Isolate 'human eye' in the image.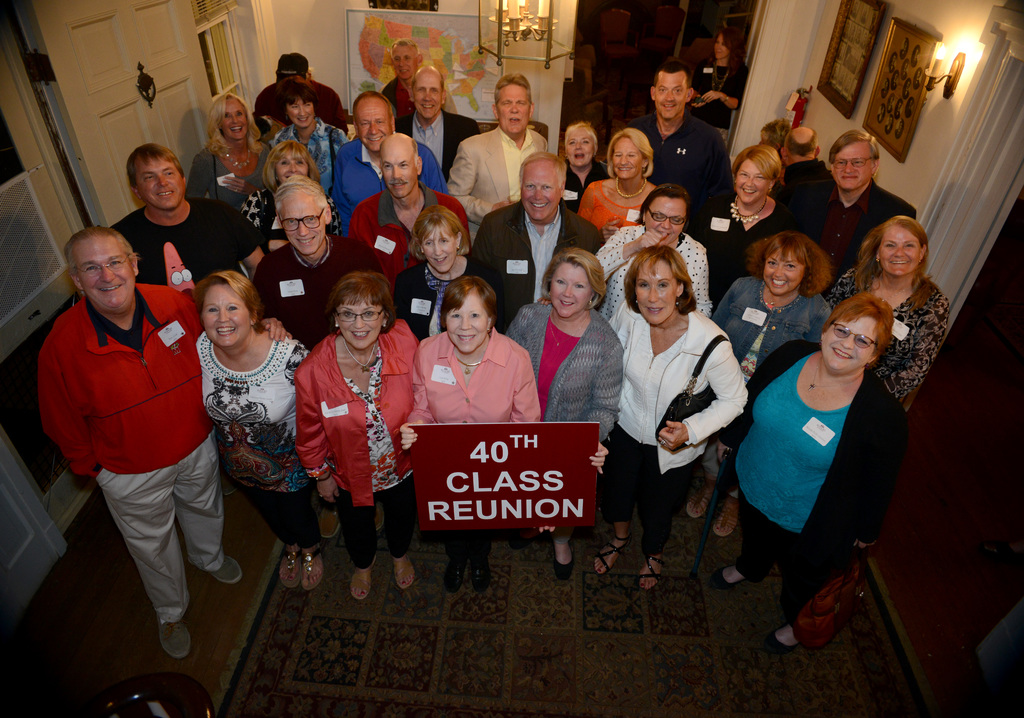
Isolated region: <bbox>356, 120, 370, 129</bbox>.
